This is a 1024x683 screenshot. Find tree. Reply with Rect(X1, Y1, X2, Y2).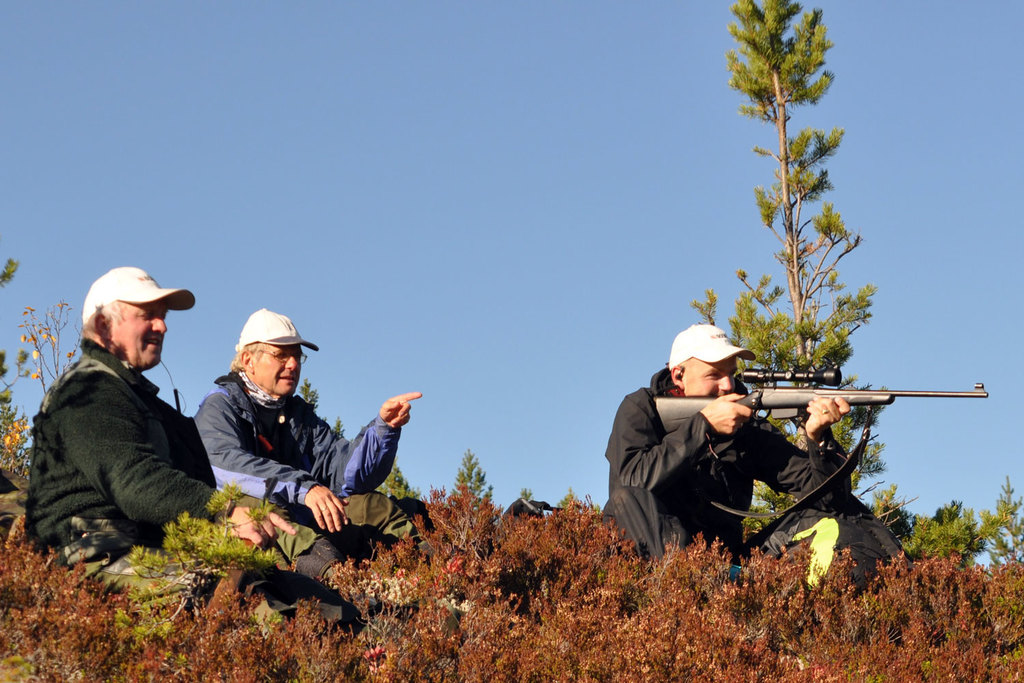
Rect(683, 0, 1023, 579).
